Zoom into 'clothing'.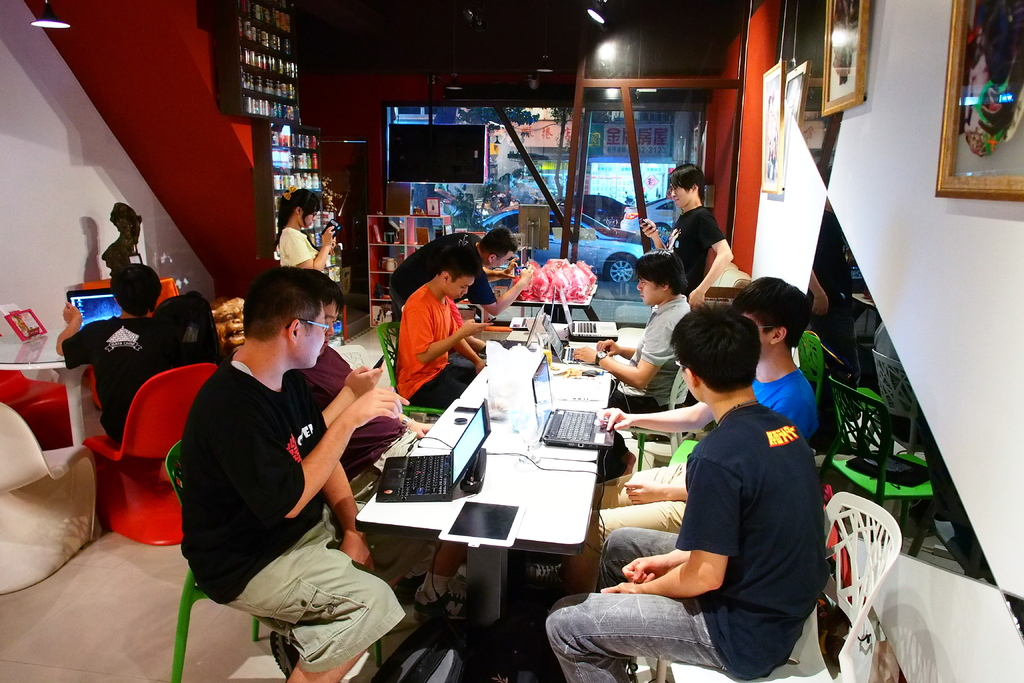
Zoom target: 614, 292, 699, 417.
